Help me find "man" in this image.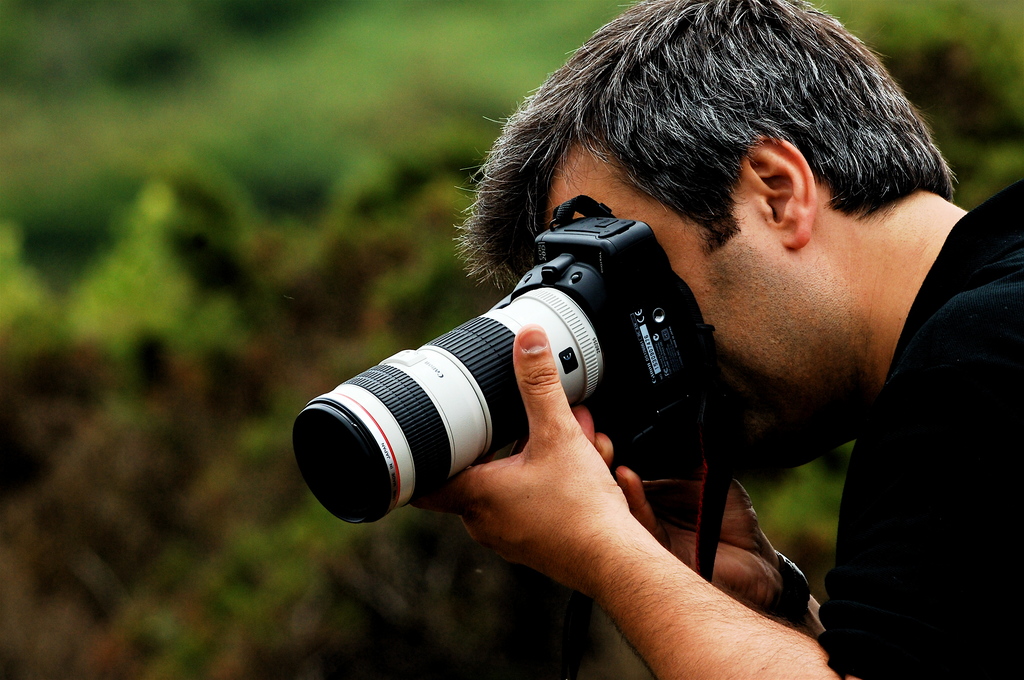
Found it: <region>399, 0, 1023, 679</region>.
